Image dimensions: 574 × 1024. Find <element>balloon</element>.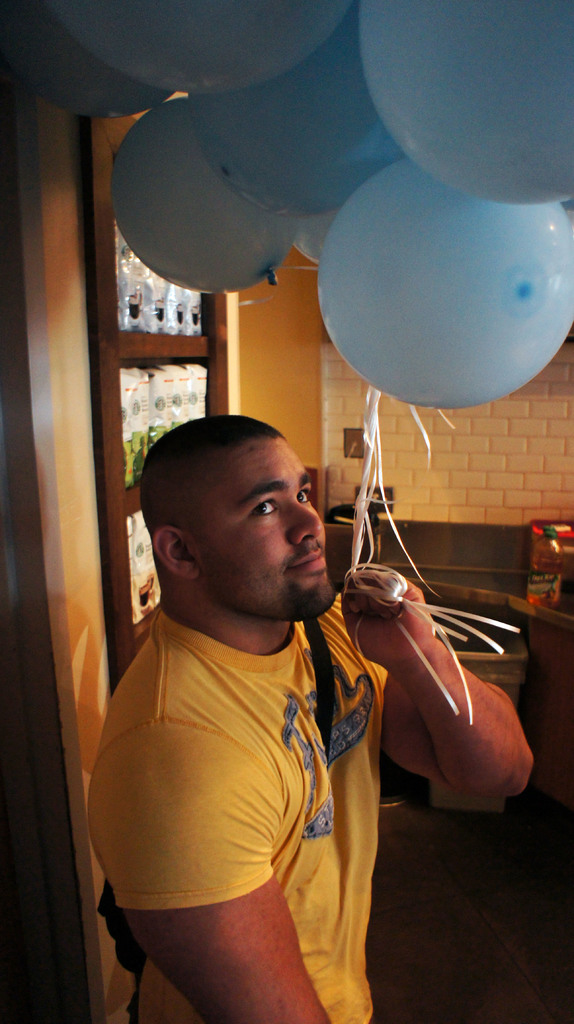
l=113, t=102, r=289, b=296.
